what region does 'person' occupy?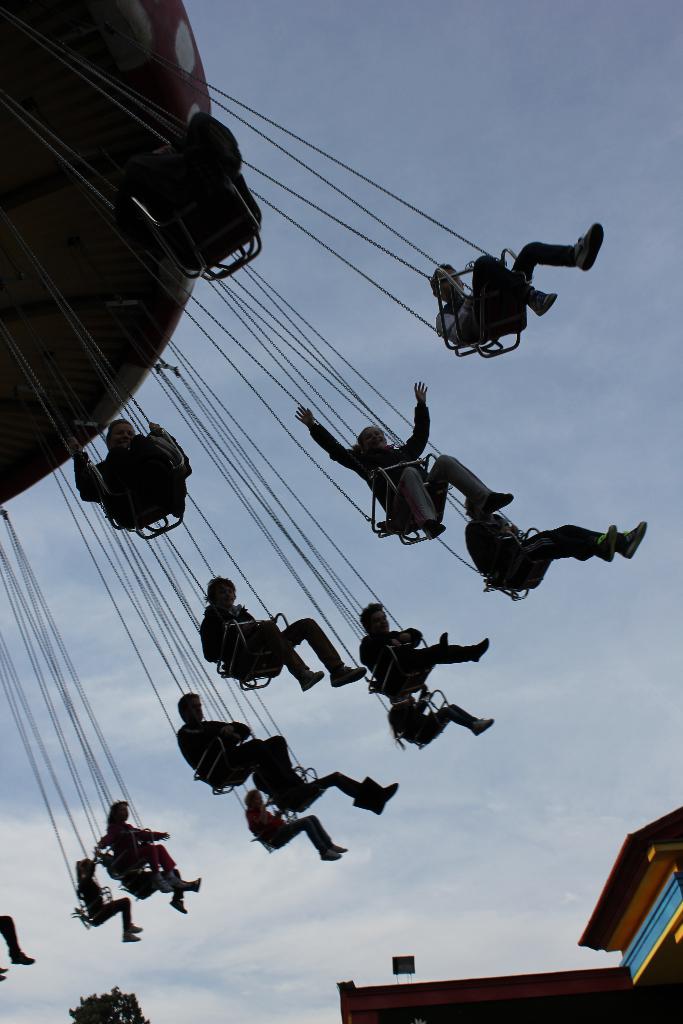
bbox=(66, 419, 190, 532).
